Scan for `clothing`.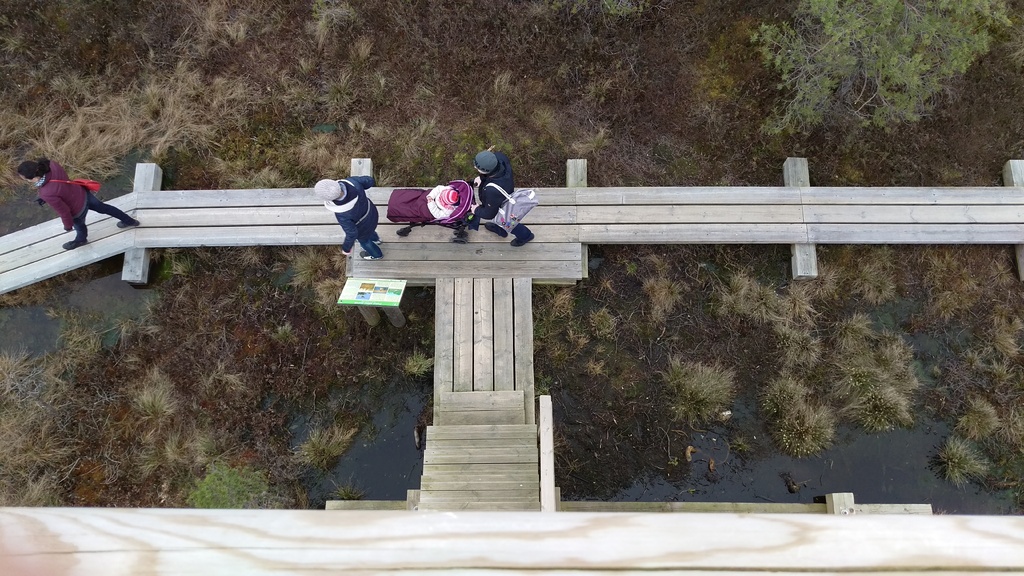
Scan result: <bbox>22, 148, 113, 230</bbox>.
